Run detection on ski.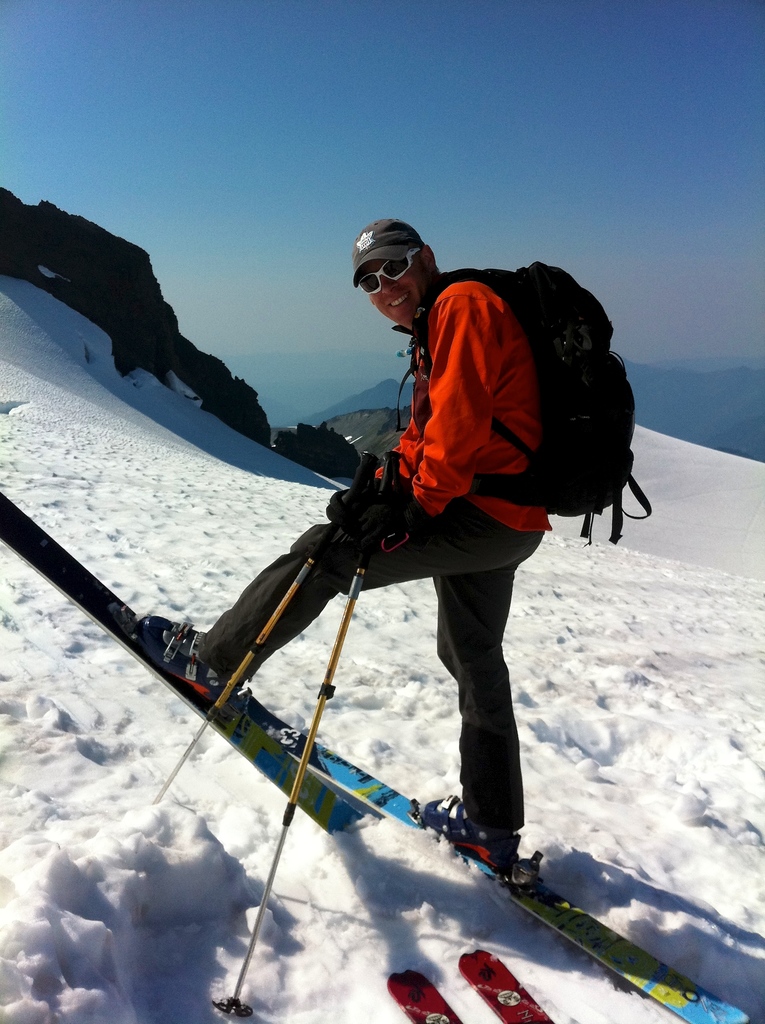
Result: [230,676,752,1023].
